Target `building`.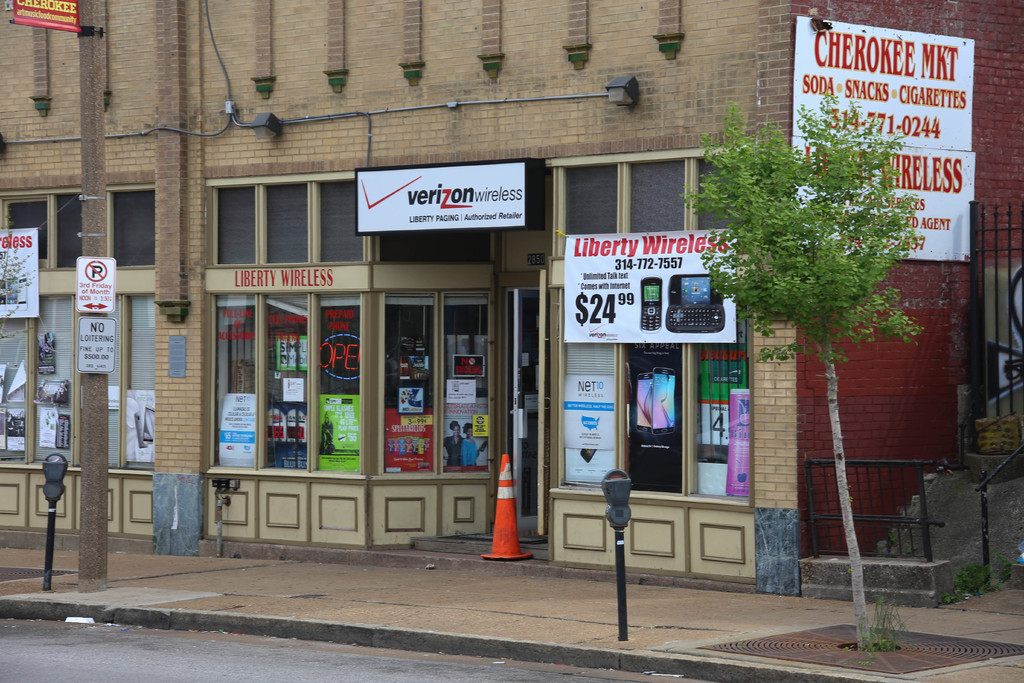
Target region: 0:0:1023:608.
